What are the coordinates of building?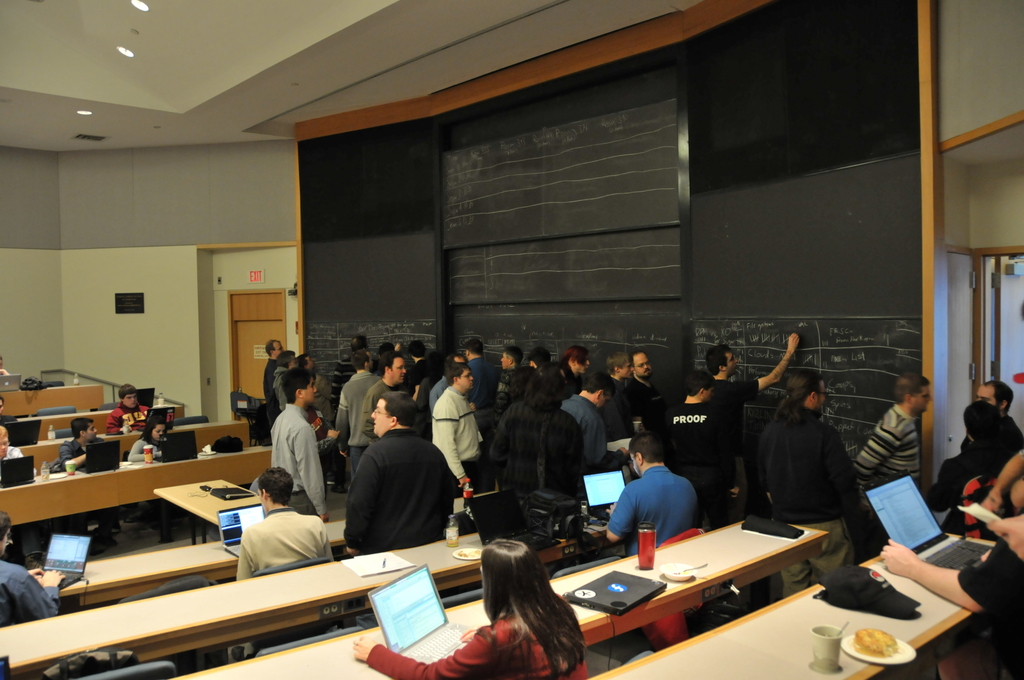
bbox=[0, 0, 1023, 679].
